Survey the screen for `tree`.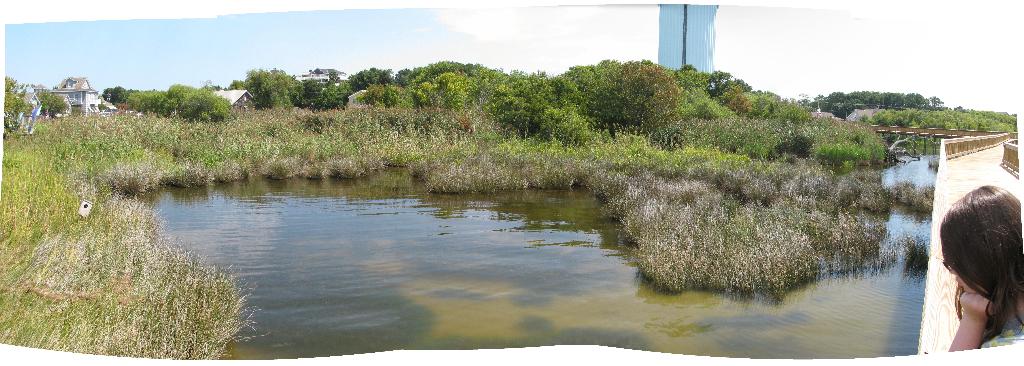
Survey found: pyautogui.locateOnScreen(100, 82, 134, 106).
